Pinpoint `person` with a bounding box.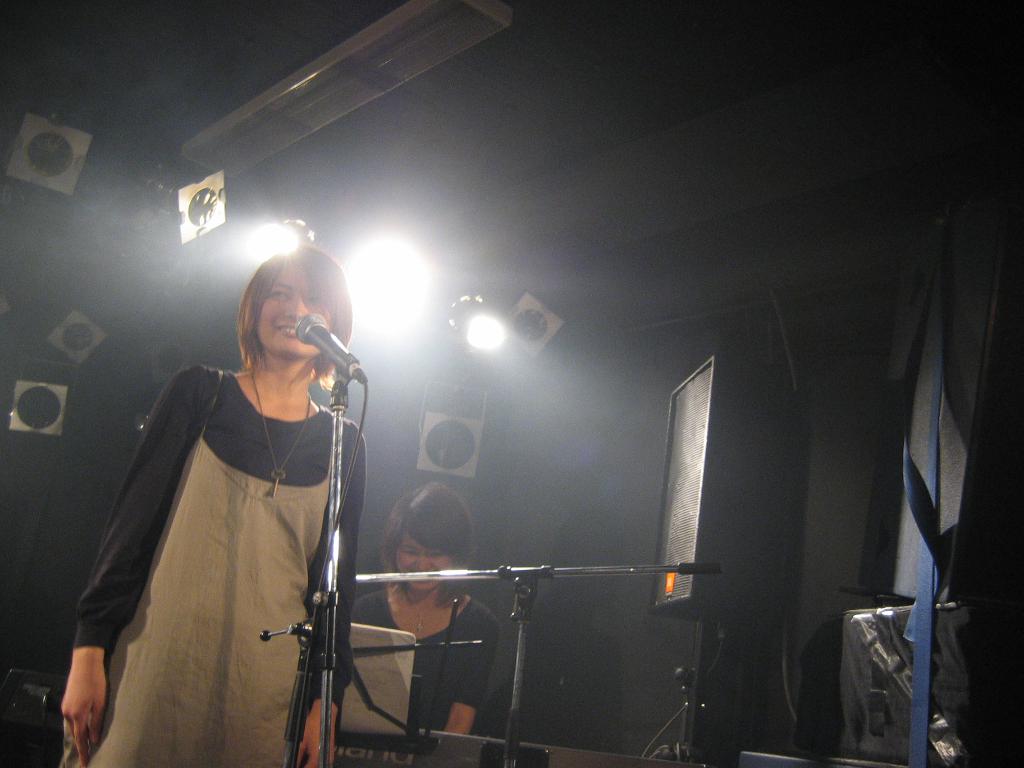
[left=102, top=226, right=378, bottom=763].
